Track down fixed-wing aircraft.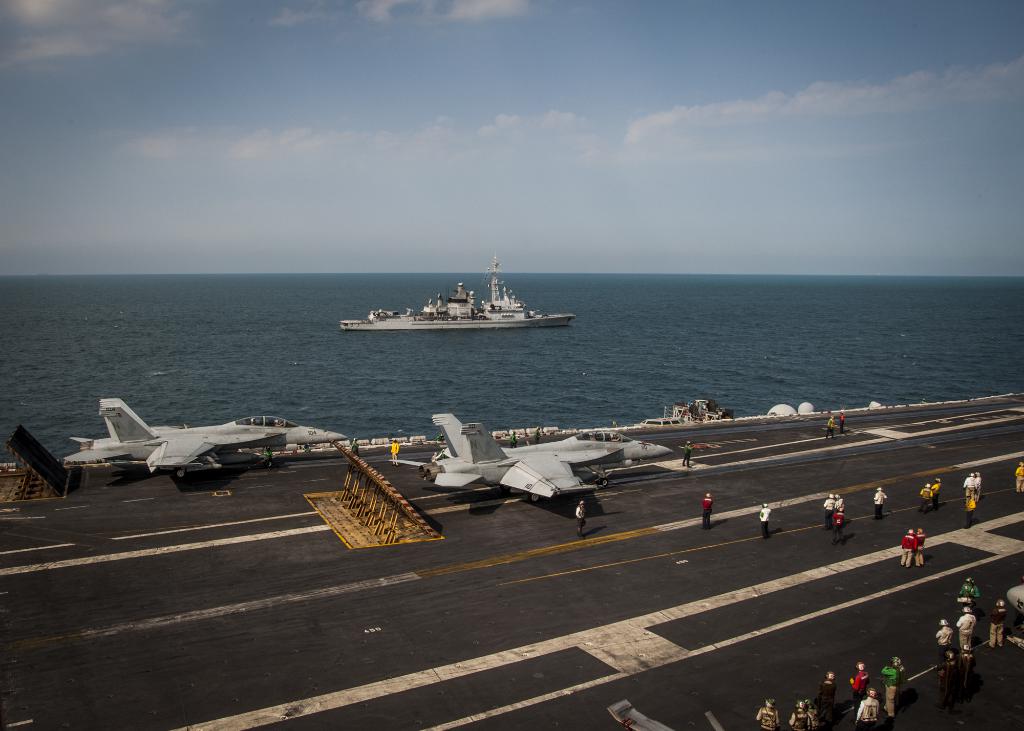
Tracked to detection(67, 393, 346, 478).
